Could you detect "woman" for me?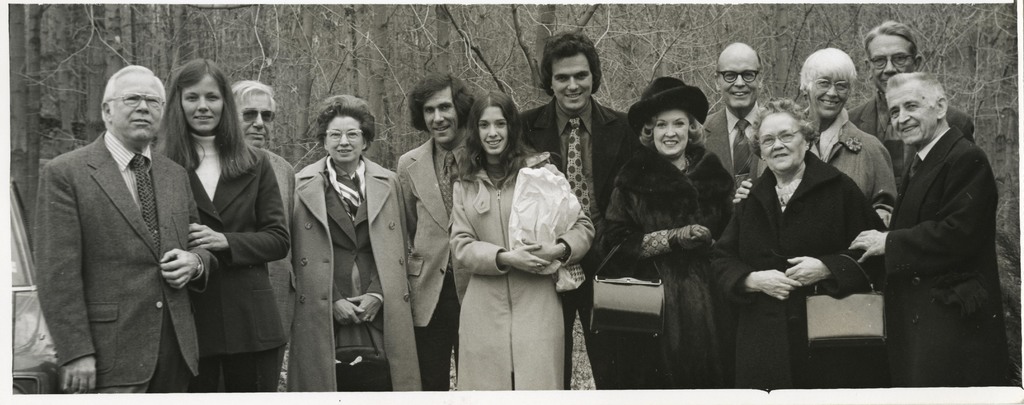
Detection result: (left=708, top=99, right=890, bottom=394).
